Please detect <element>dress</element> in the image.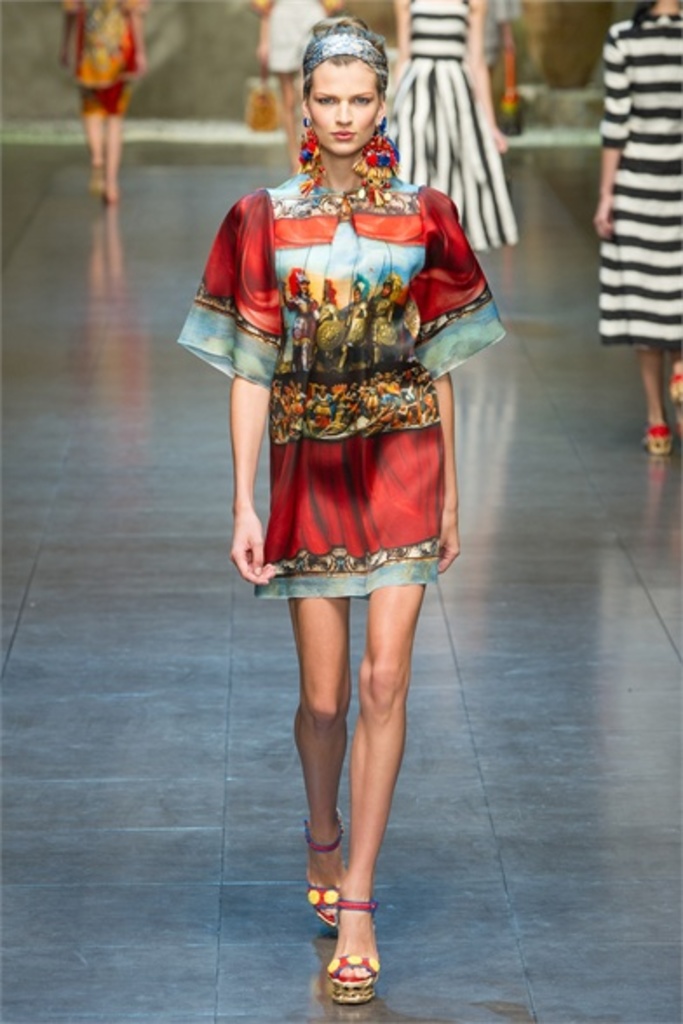
region(601, 10, 681, 347).
